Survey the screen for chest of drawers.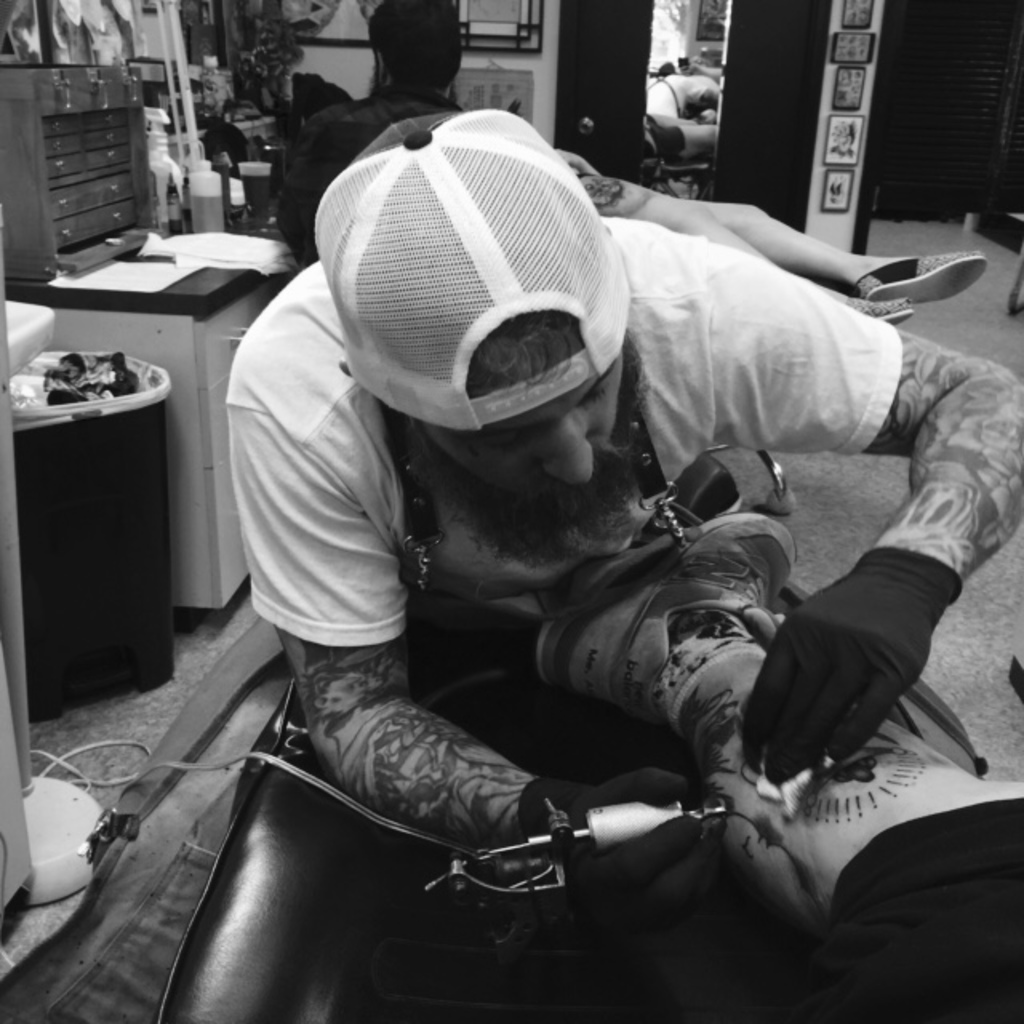
Survey found: x1=0 y1=62 x2=155 y2=283.
